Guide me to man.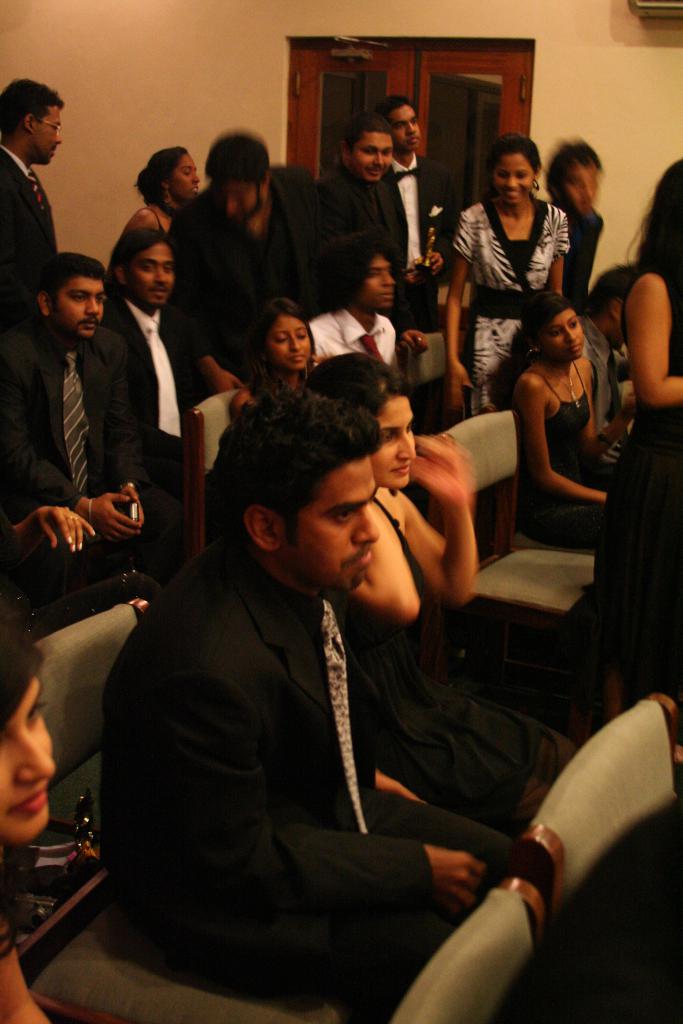
Guidance: locate(8, 257, 174, 501).
